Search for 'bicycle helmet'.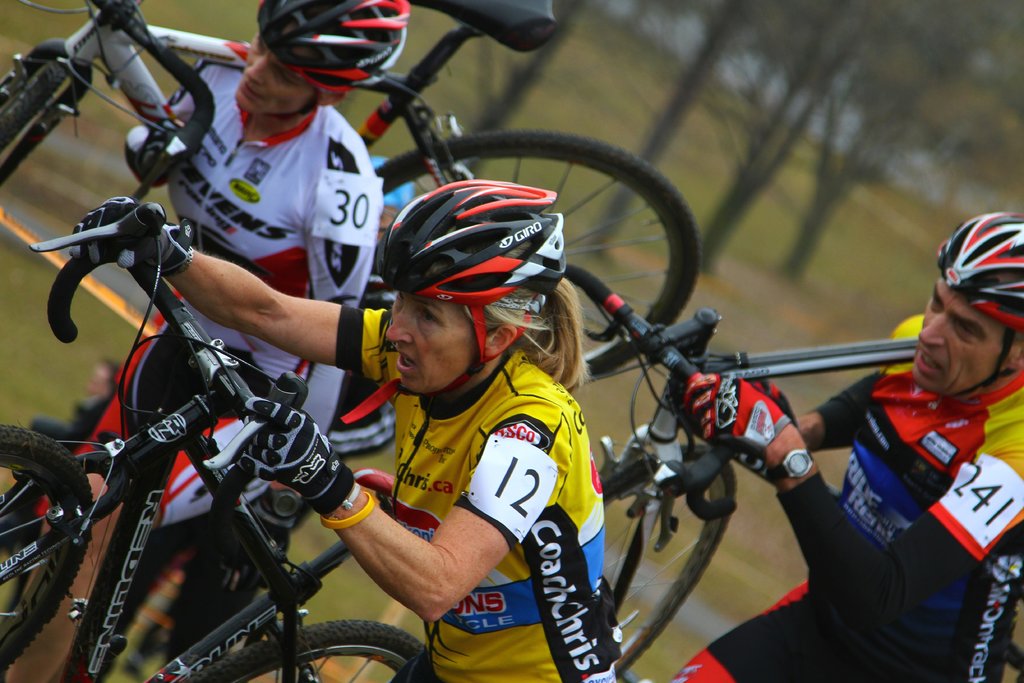
Found at 253,0,408,100.
